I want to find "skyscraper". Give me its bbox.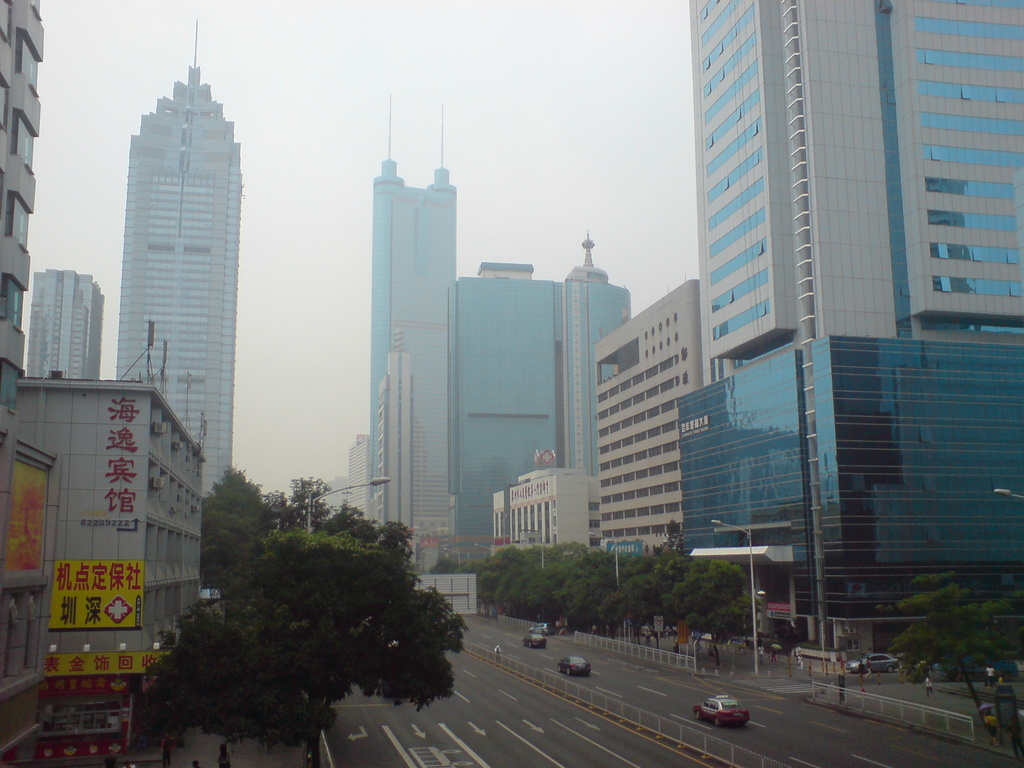
bbox(124, 16, 242, 518).
